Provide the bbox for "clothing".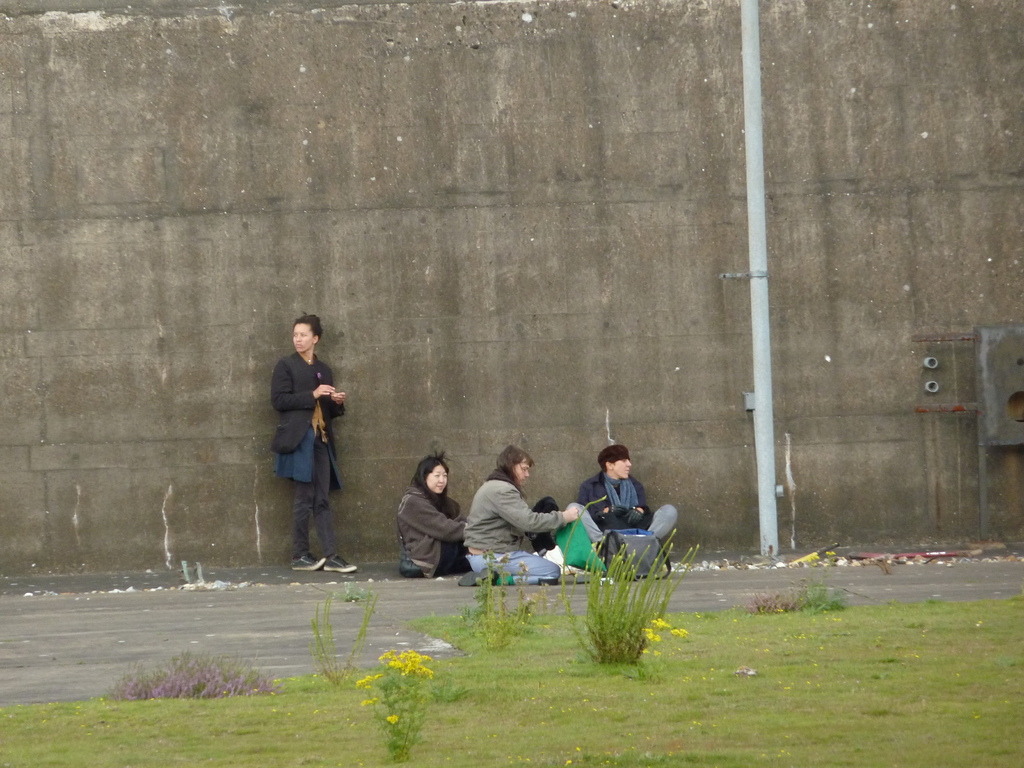
[391, 474, 467, 573].
